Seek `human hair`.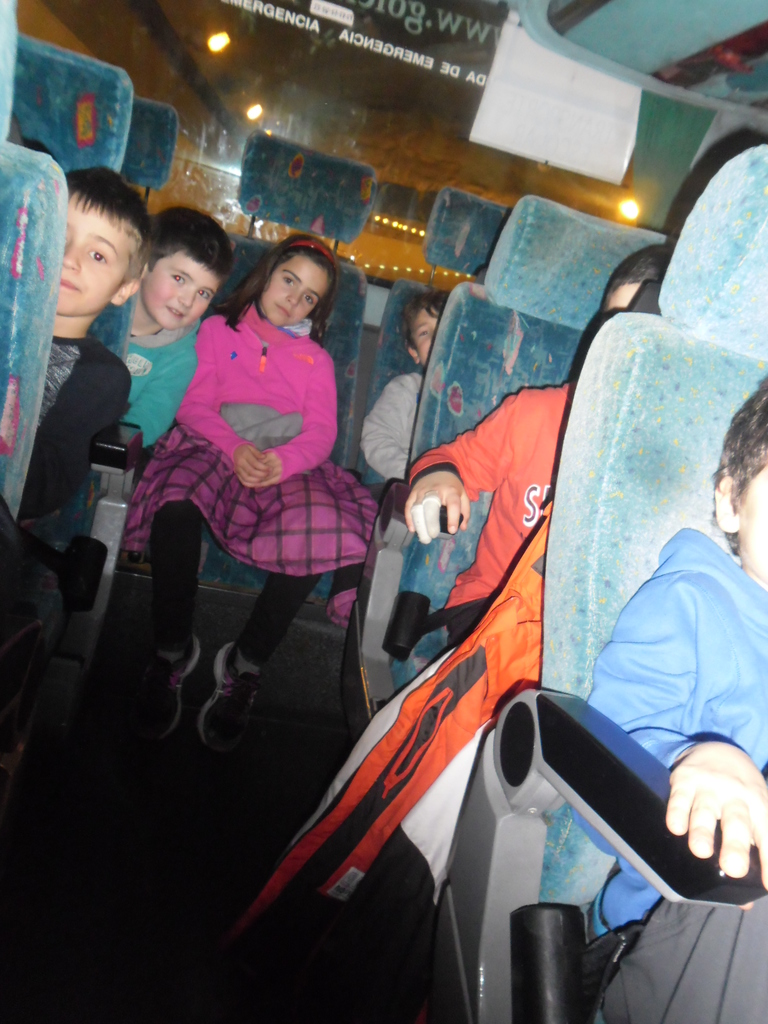
{"x1": 602, "y1": 242, "x2": 674, "y2": 316}.
